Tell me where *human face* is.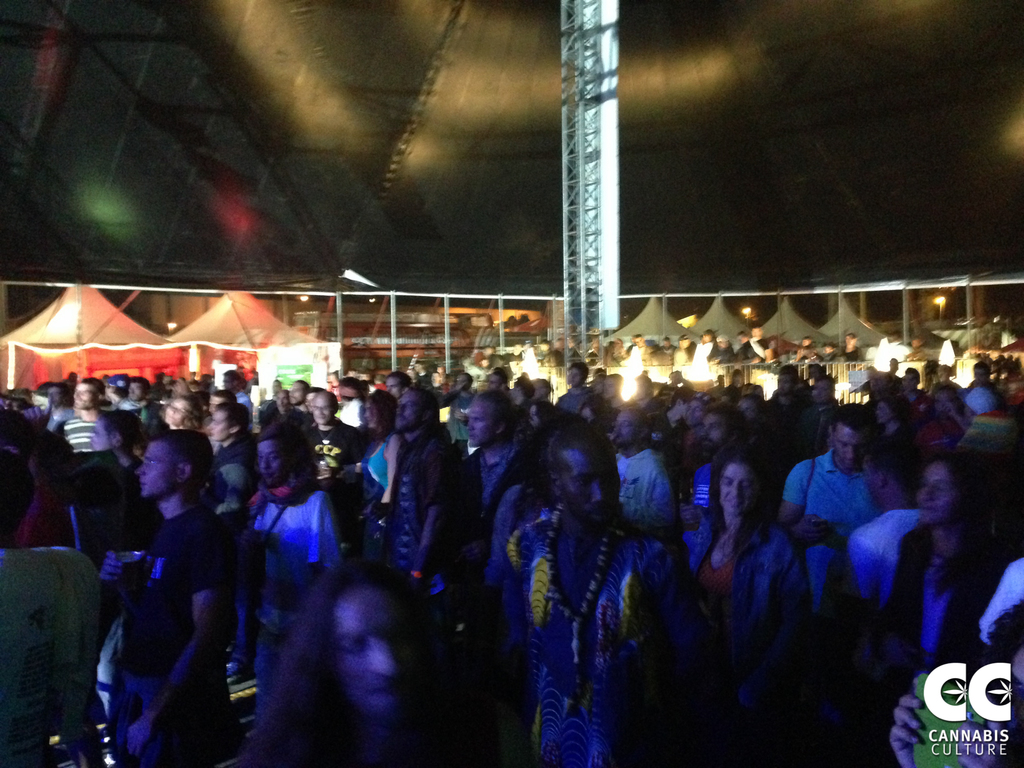
*human face* is at bbox=[292, 376, 300, 405].
